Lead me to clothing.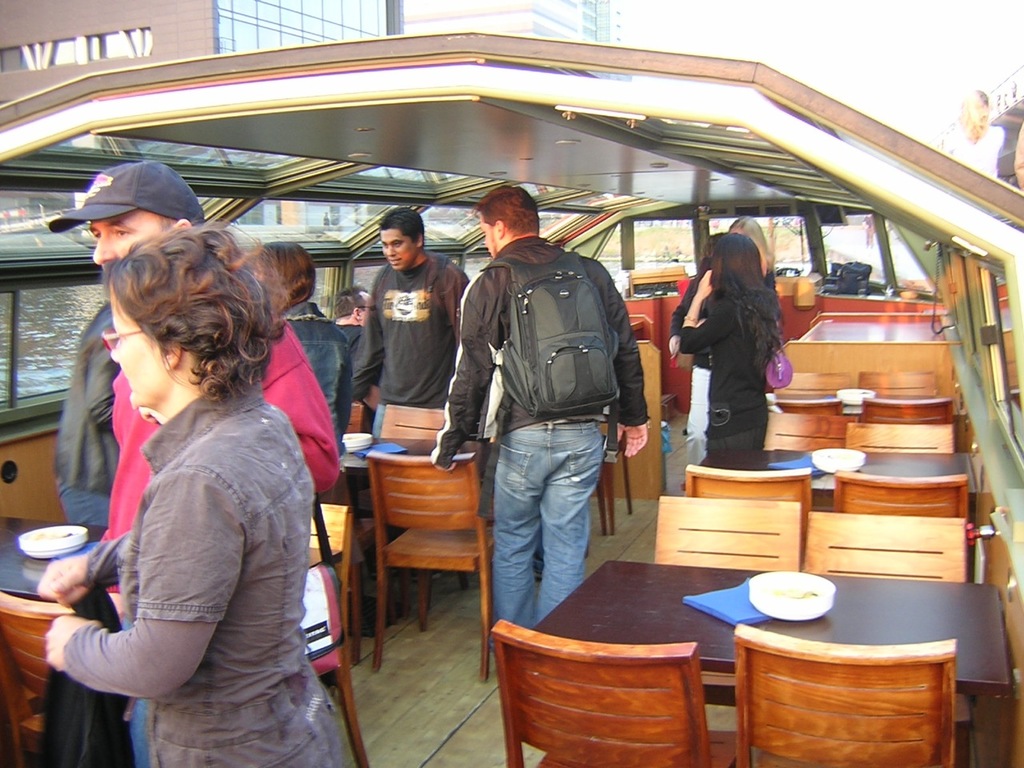
Lead to rect(667, 270, 718, 490).
